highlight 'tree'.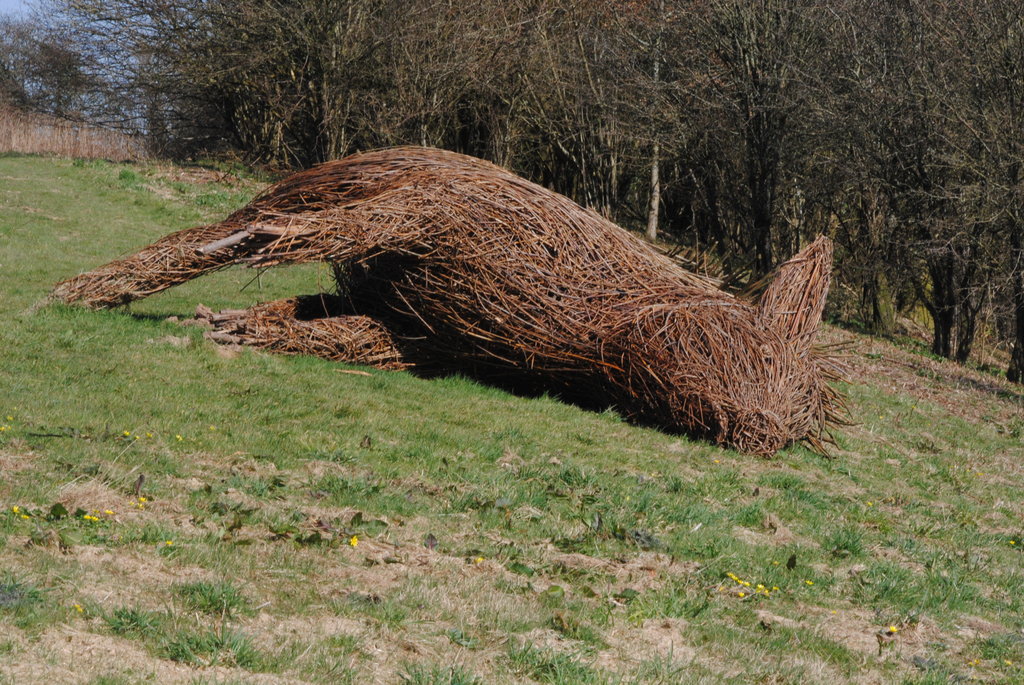
Highlighted region: BBox(0, 0, 112, 127).
